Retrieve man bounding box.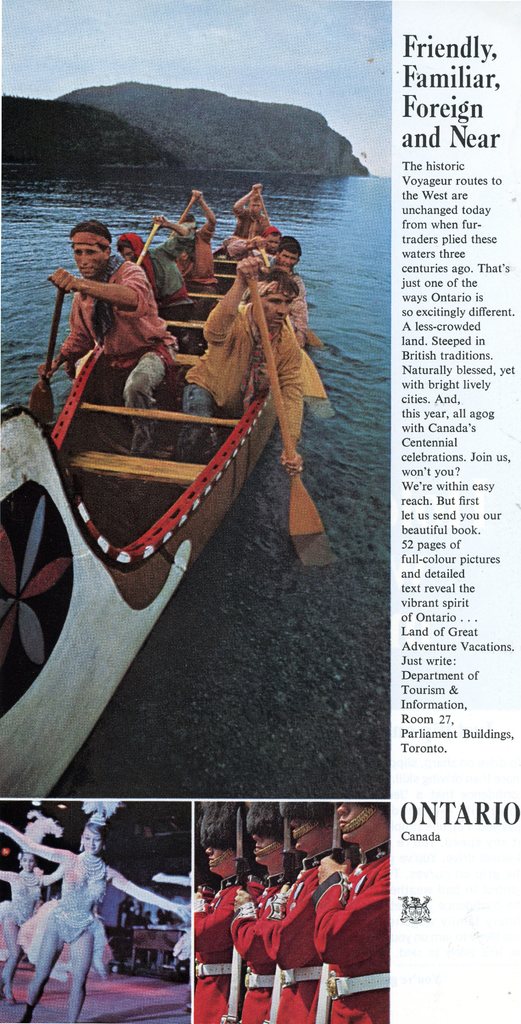
Bounding box: select_region(183, 282, 309, 473).
